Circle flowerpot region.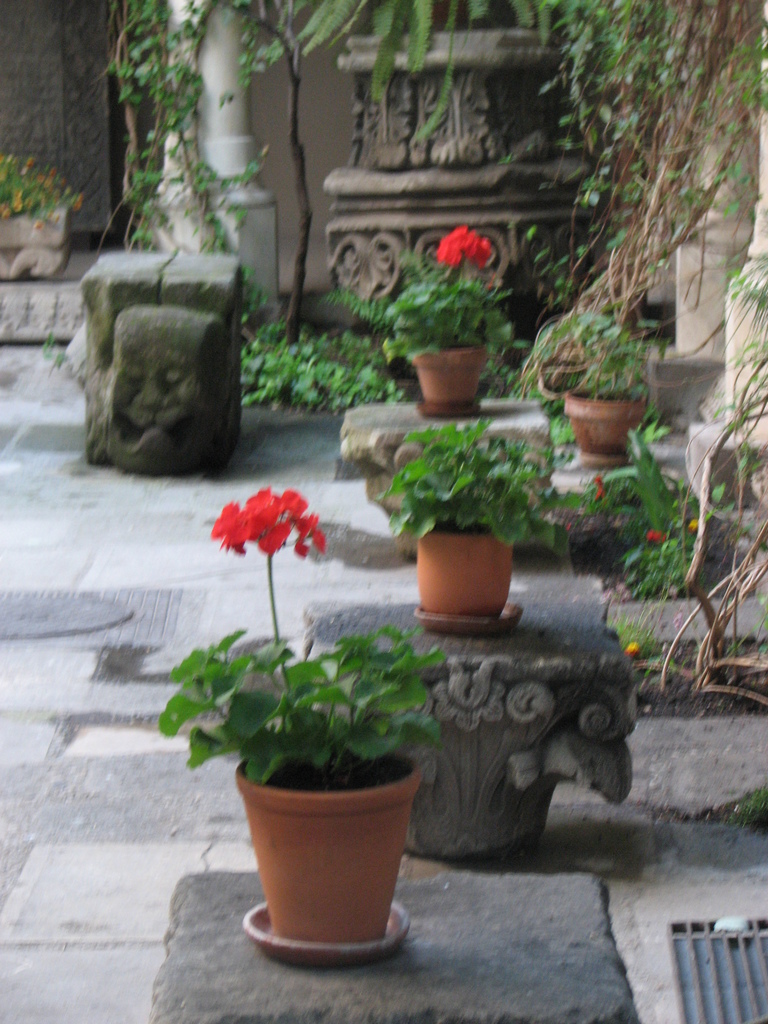
Region: (229, 744, 427, 946).
